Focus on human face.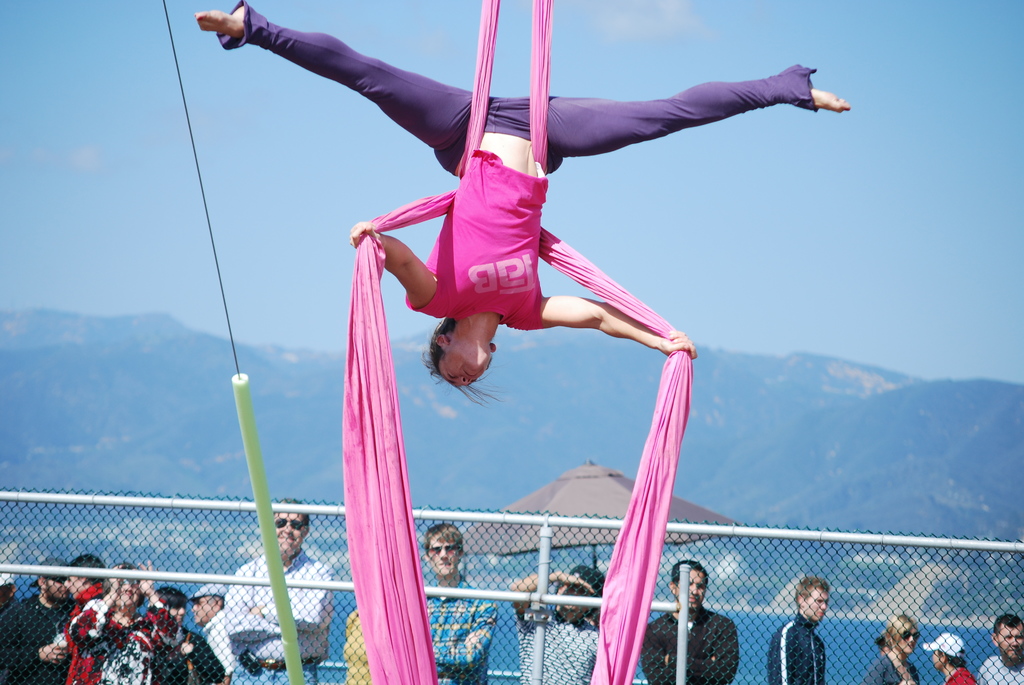
Focused at region(65, 577, 86, 599).
